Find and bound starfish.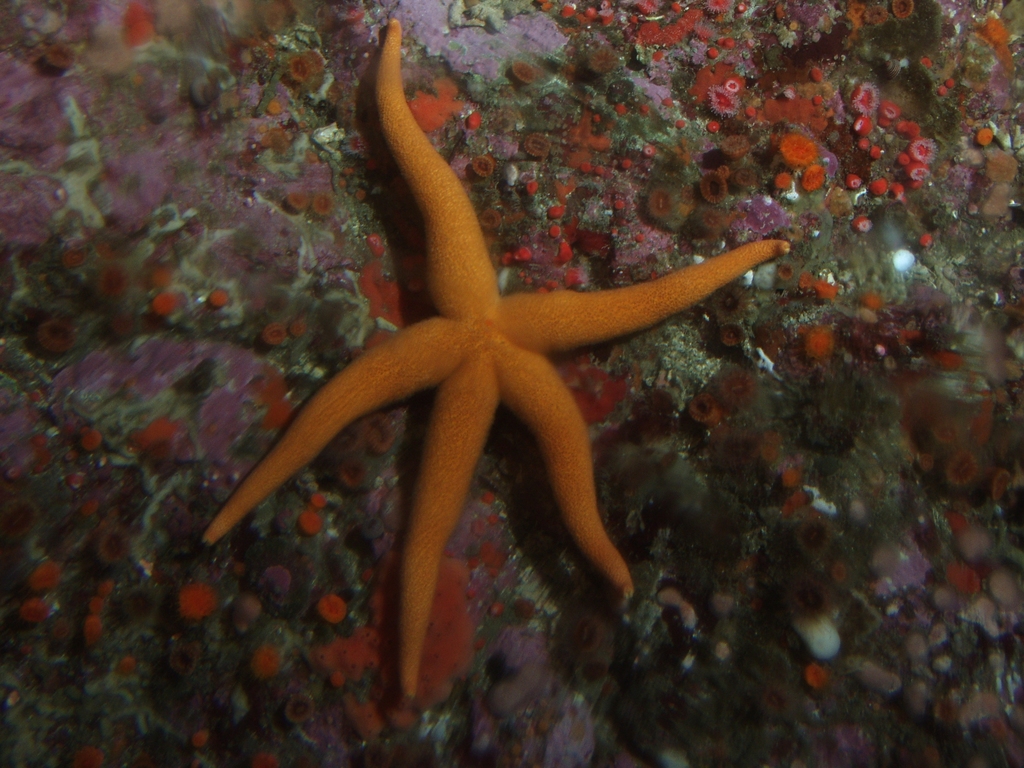
Bound: l=205, t=18, r=794, b=693.
